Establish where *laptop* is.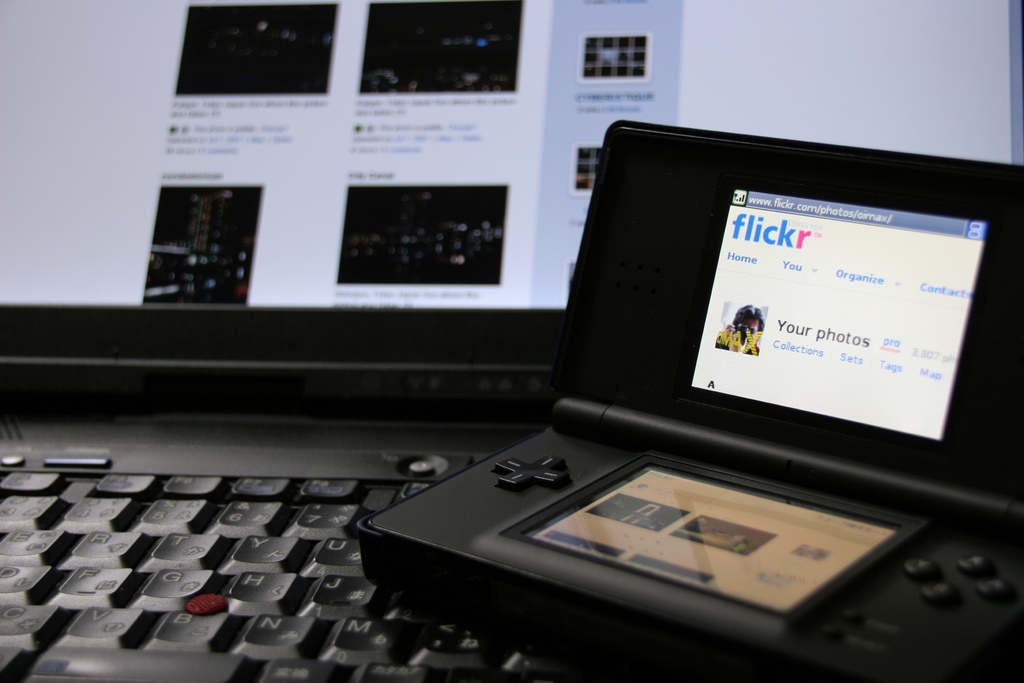
Established at crop(0, 0, 1023, 682).
